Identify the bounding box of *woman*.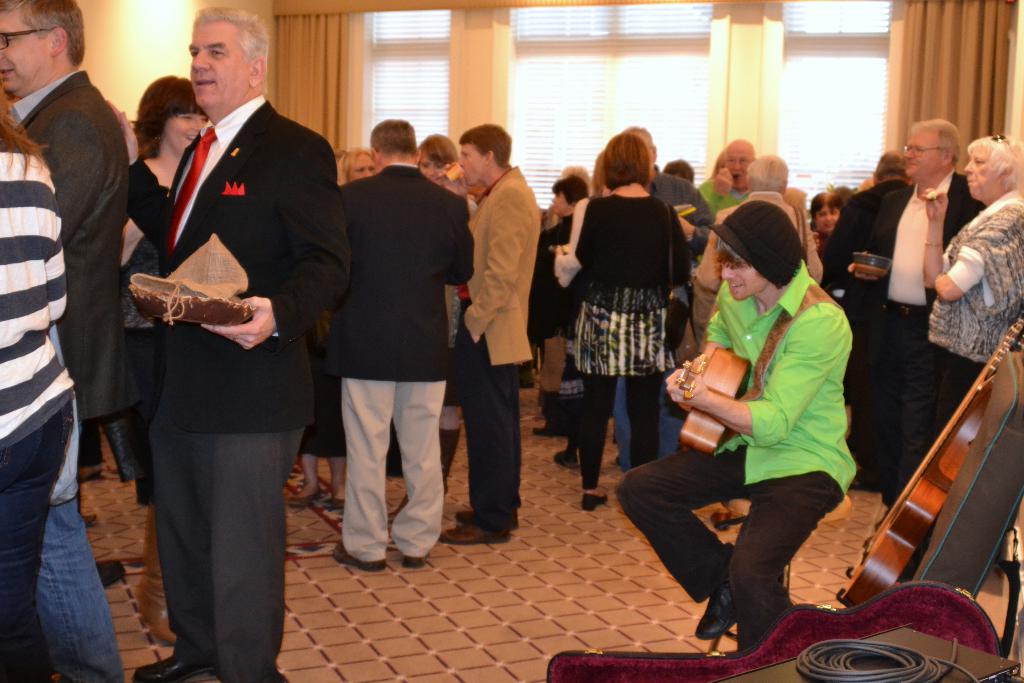
region(556, 140, 701, 511).
